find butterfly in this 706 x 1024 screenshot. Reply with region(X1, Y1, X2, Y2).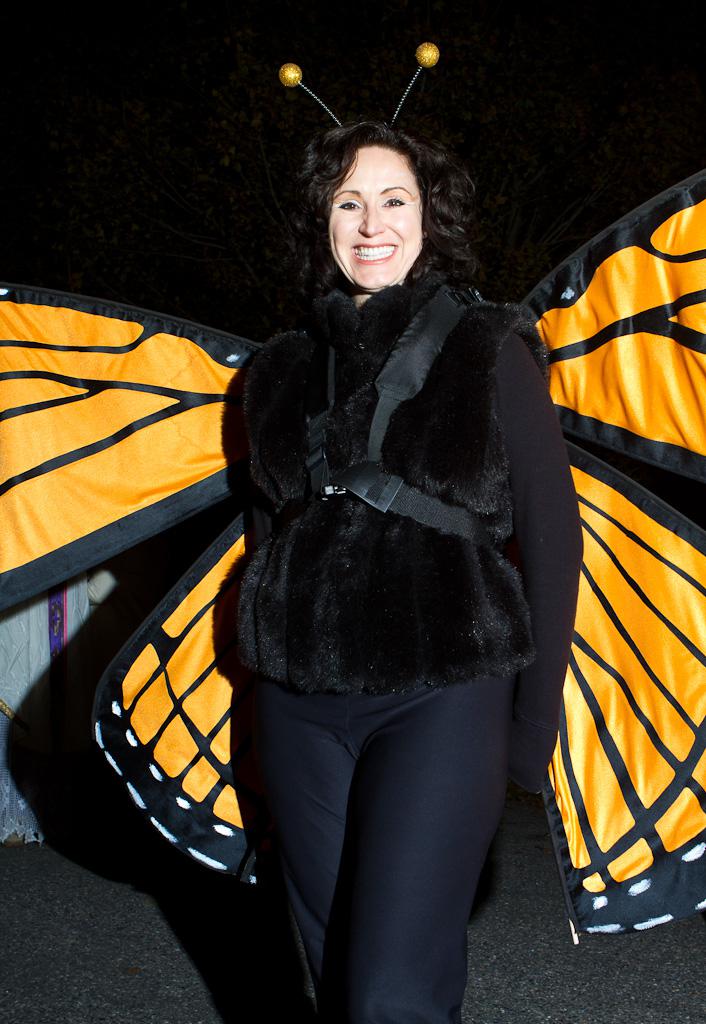
region(0, 43, 705, 940).
